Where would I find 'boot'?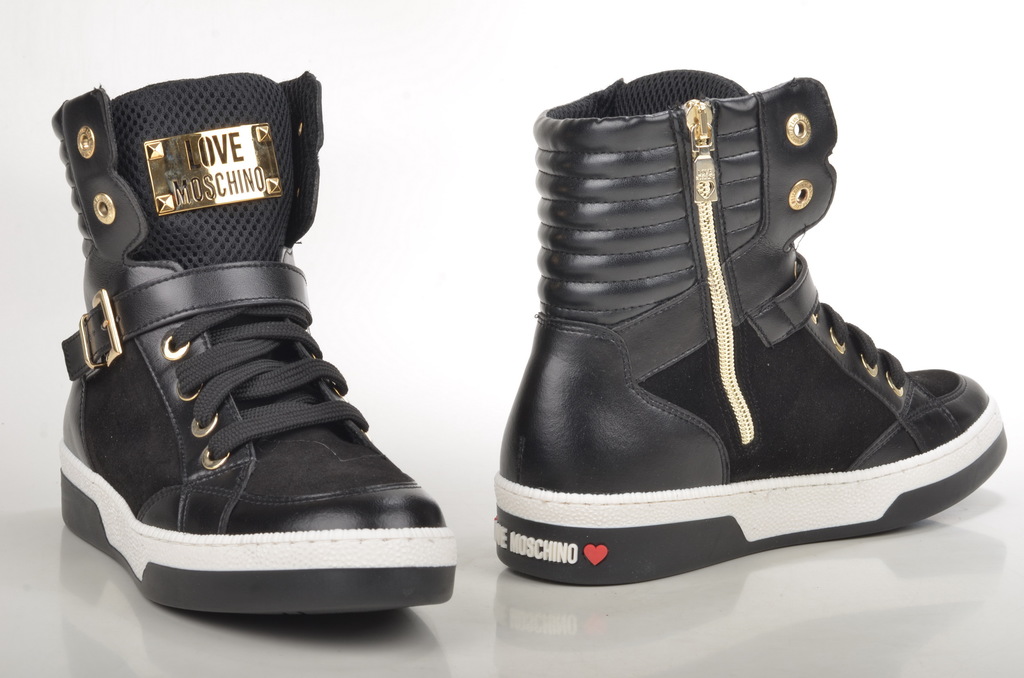
At [x1=63, y1=72, x2=452, y2=611].
